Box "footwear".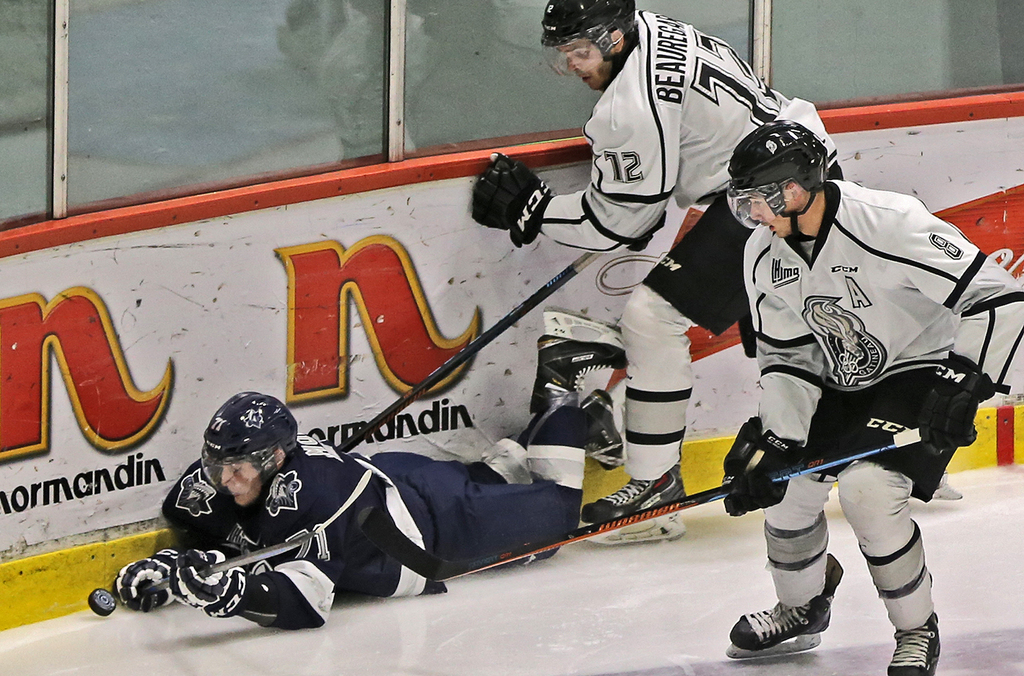
[723,585,843,649].
